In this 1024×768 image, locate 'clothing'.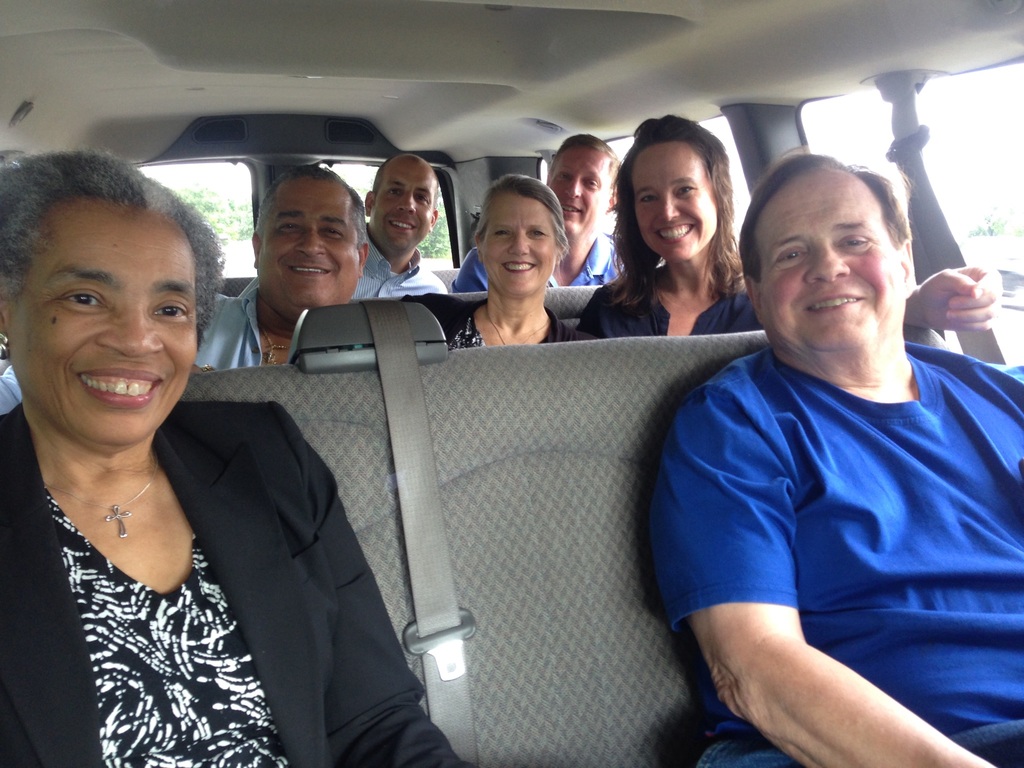
Bounding box: region(0, 401, 461, 767).
